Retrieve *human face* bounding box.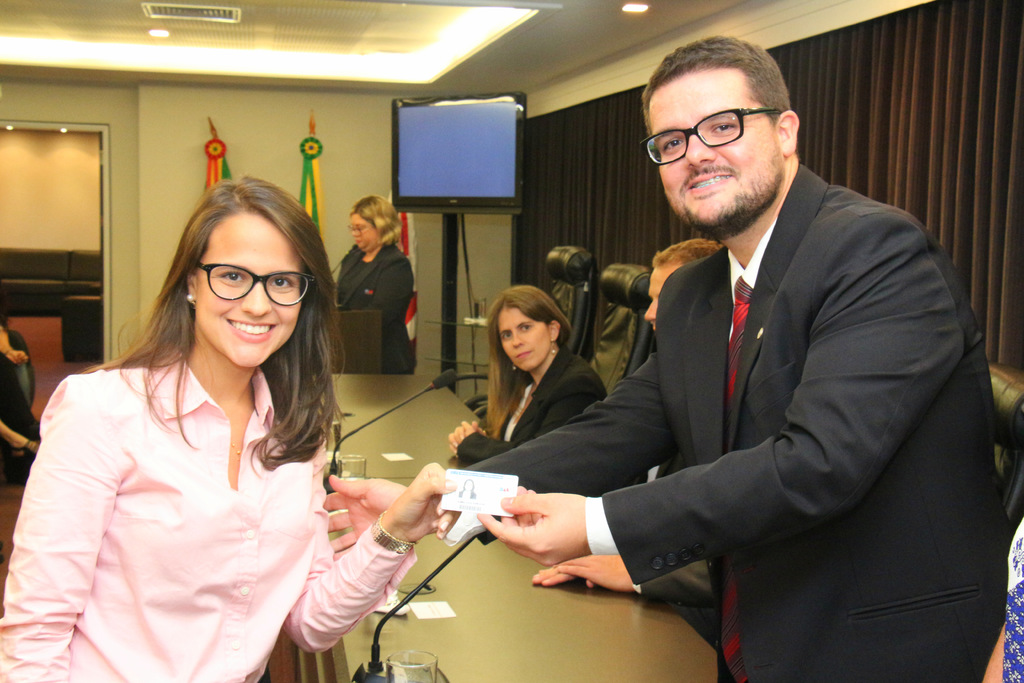
Bounding box: bbox(645, 260, 689, 334).
